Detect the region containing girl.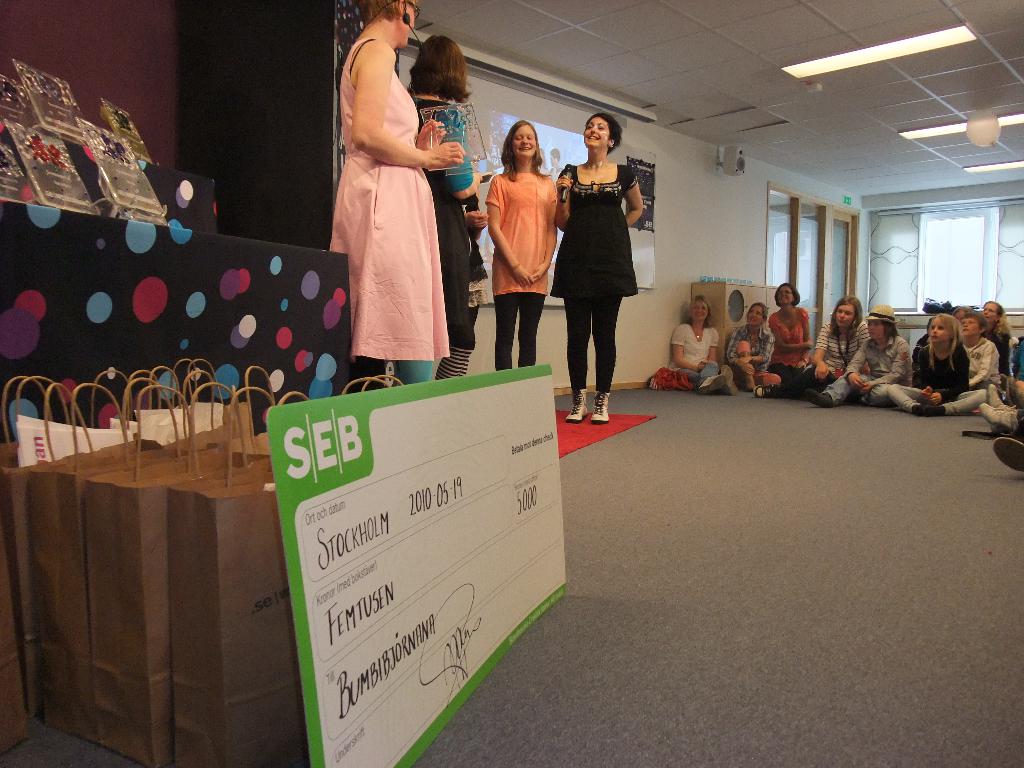
887, 314, 990, 417.
